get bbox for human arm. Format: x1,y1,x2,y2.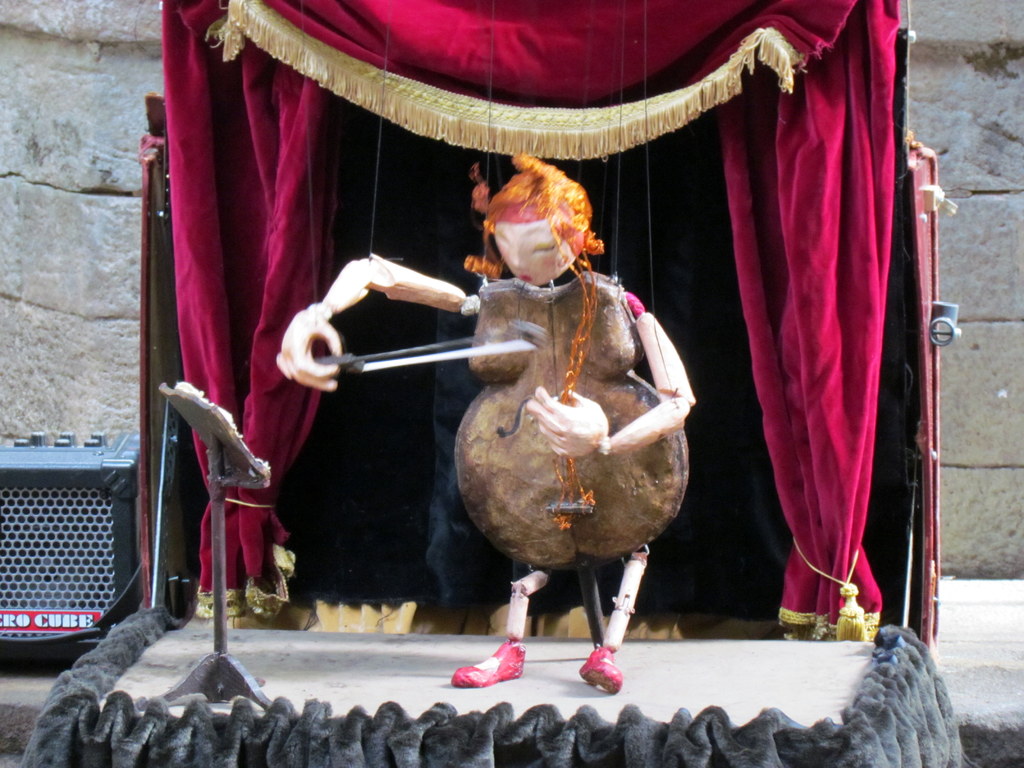
276,250,481,398.
